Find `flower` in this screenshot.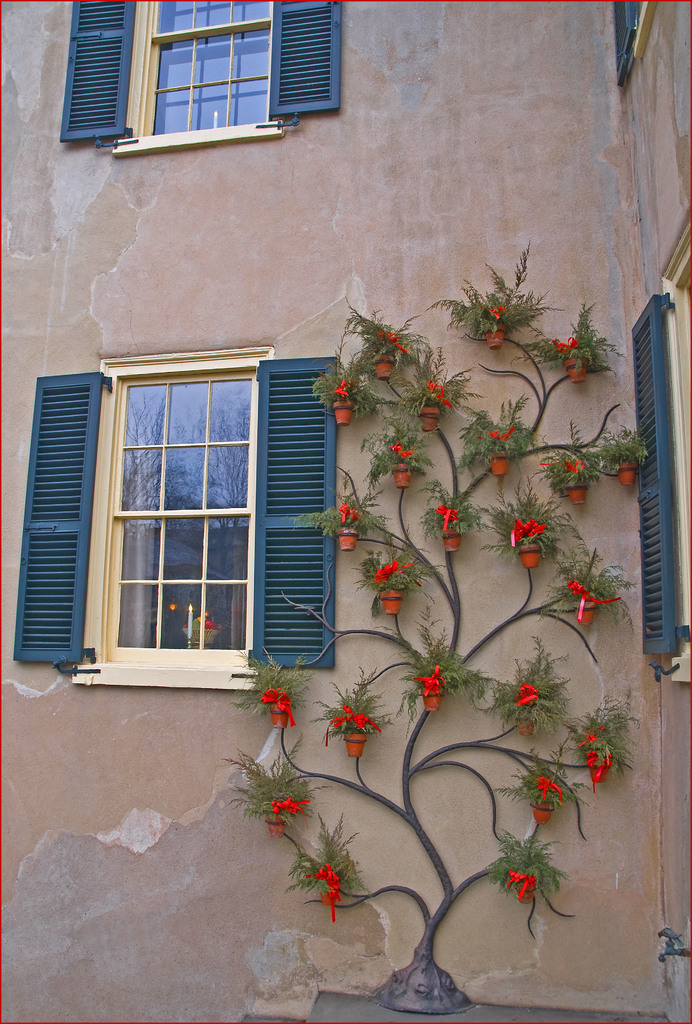
The bounding box for `flower` is region(257, 682, 294, 727).
